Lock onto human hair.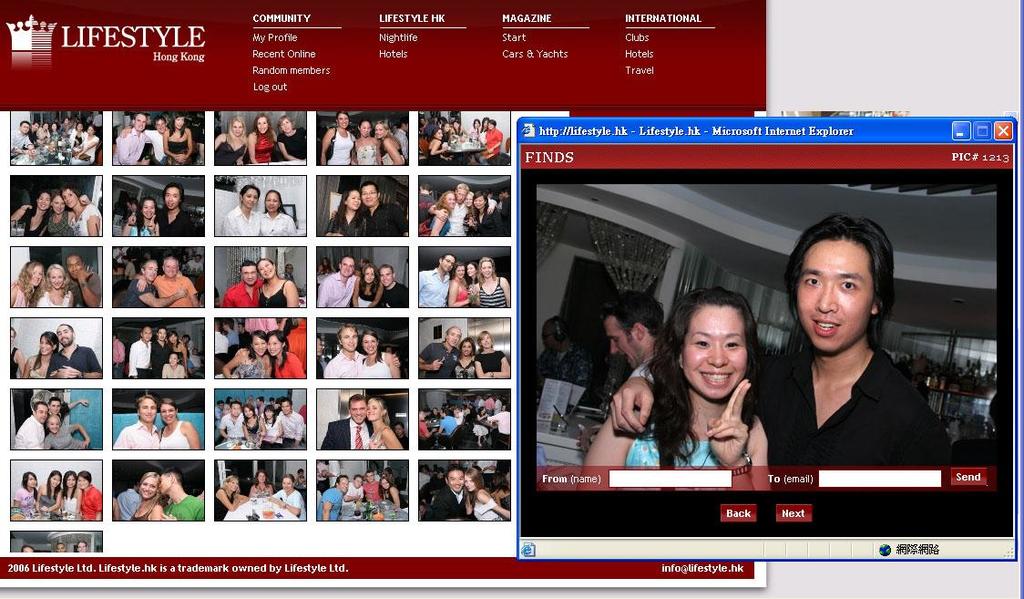
Locked: 365,392,386,429.
